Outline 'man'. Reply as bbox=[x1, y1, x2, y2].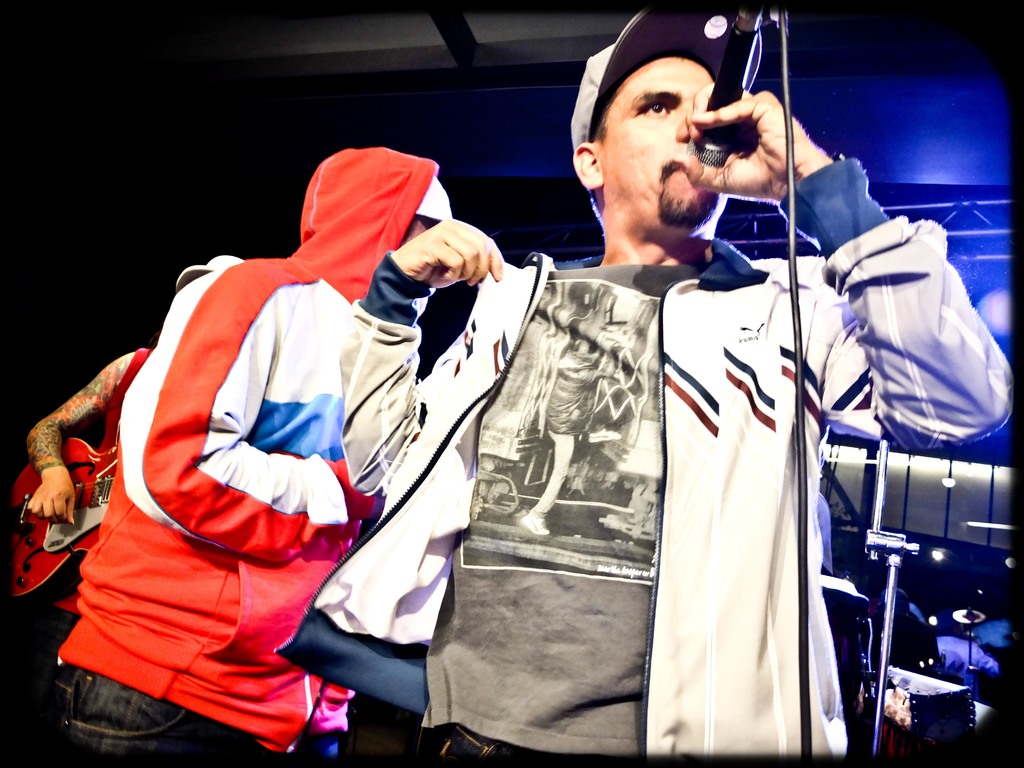
bbox=[31, 259, 260, 563].
